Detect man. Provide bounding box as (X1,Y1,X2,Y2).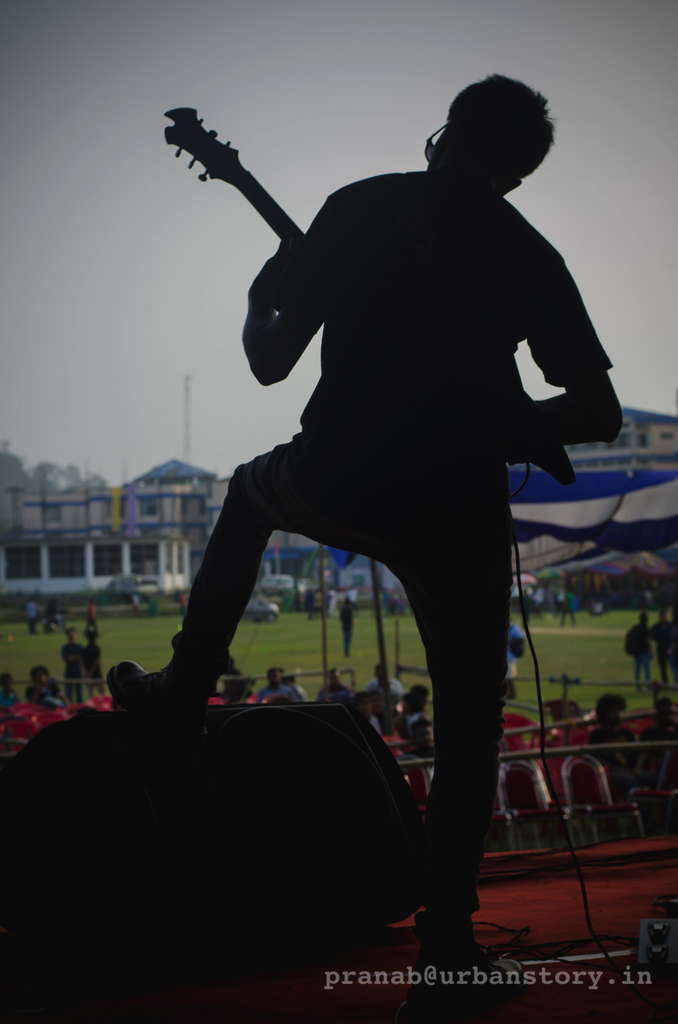
(261,669,300,701).
